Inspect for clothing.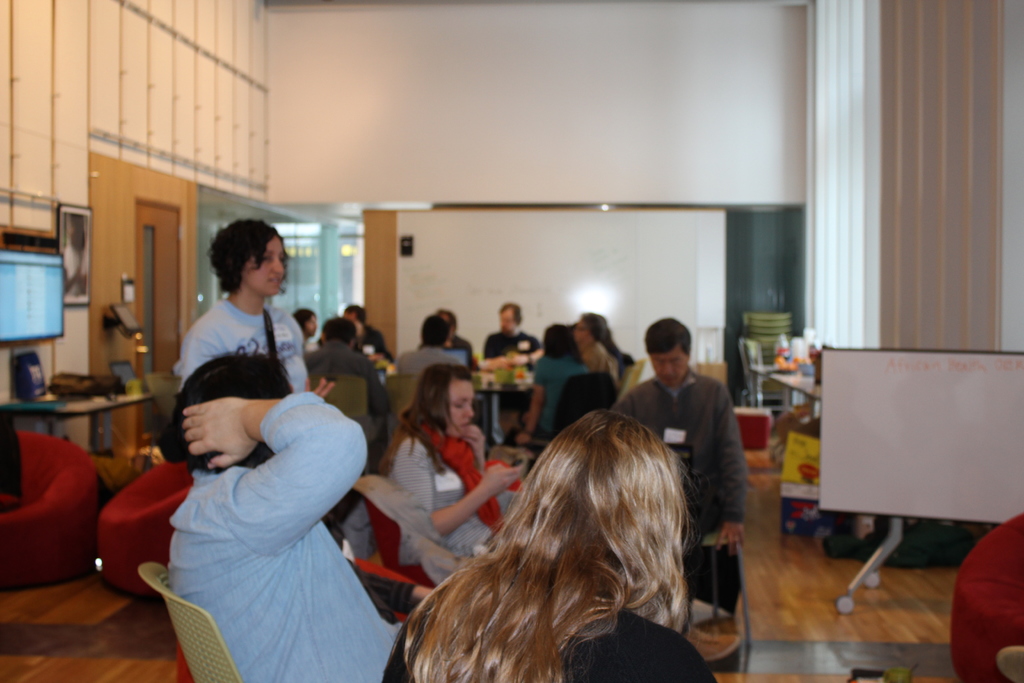
Inspection: left=299, top=333, right=394, bottom=431.
